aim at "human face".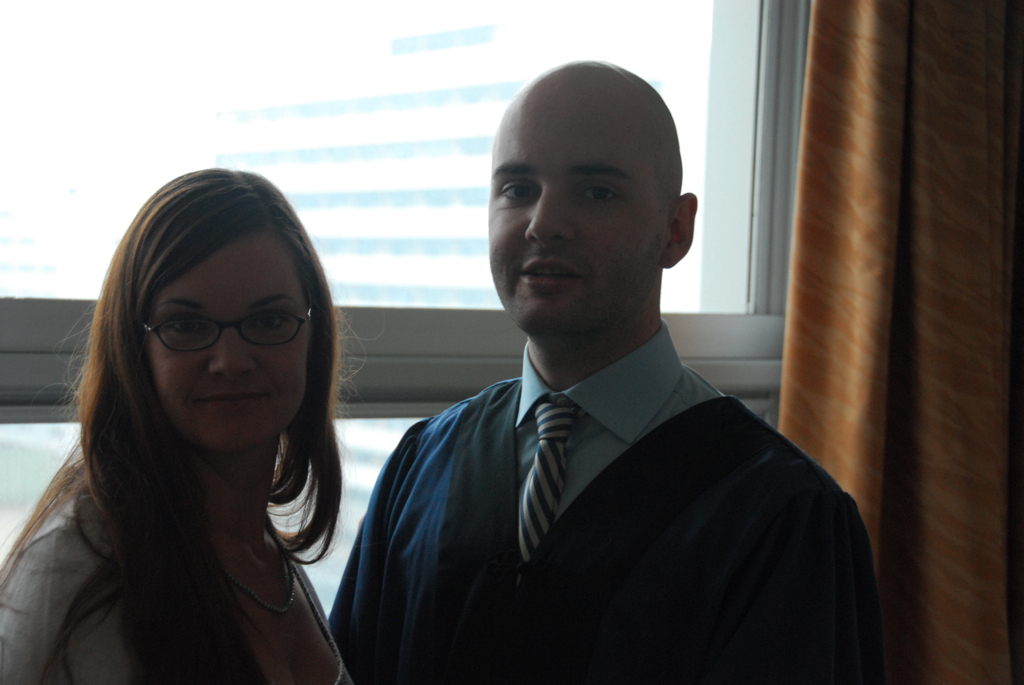
Aimed at {"left": 481, "top": 73, "right": 662, "bottom": 333}.
